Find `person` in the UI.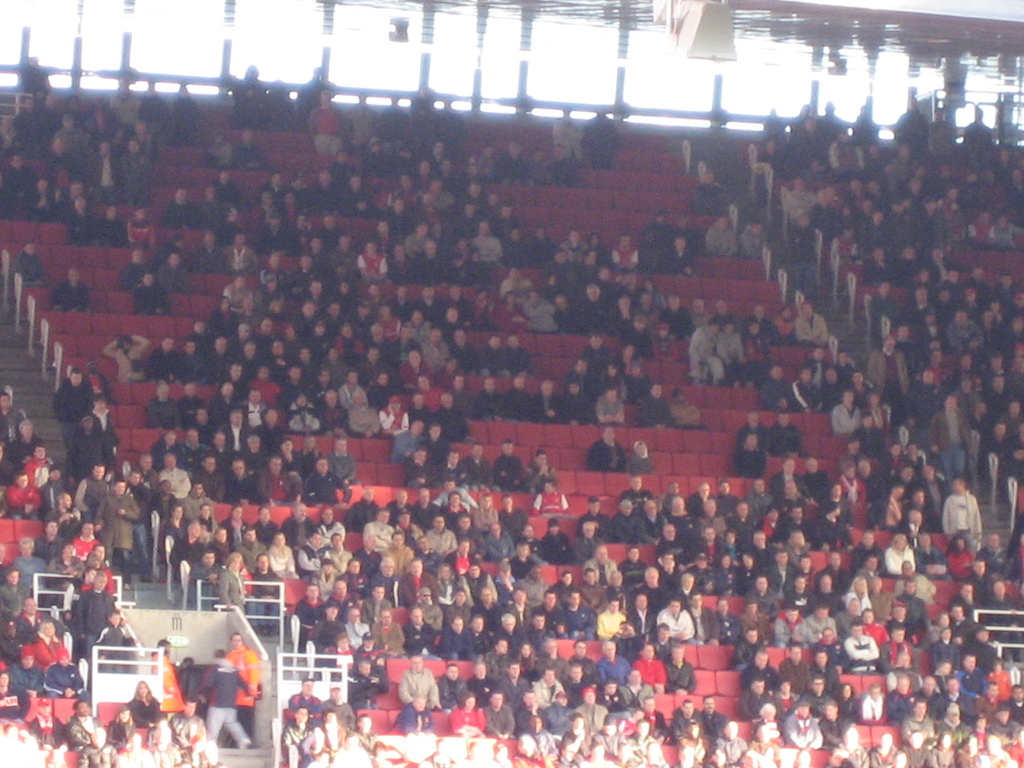
UI element at l=403, t=655, r=442, b=712.
